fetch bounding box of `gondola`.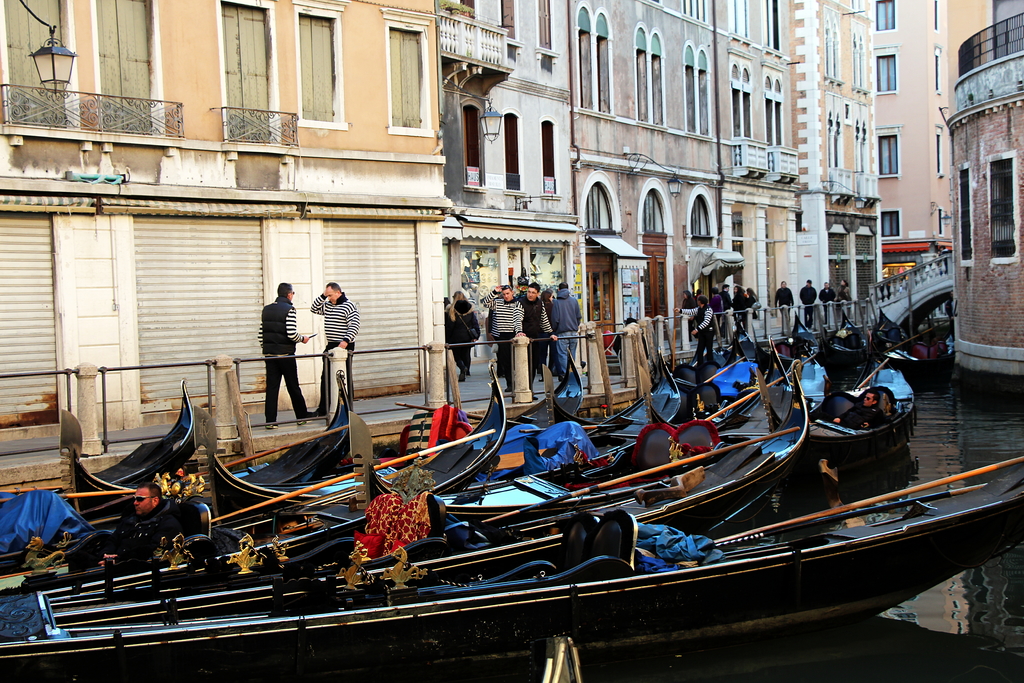
Bbox: (x1=56, y1=373, x2=196, y2=516).
